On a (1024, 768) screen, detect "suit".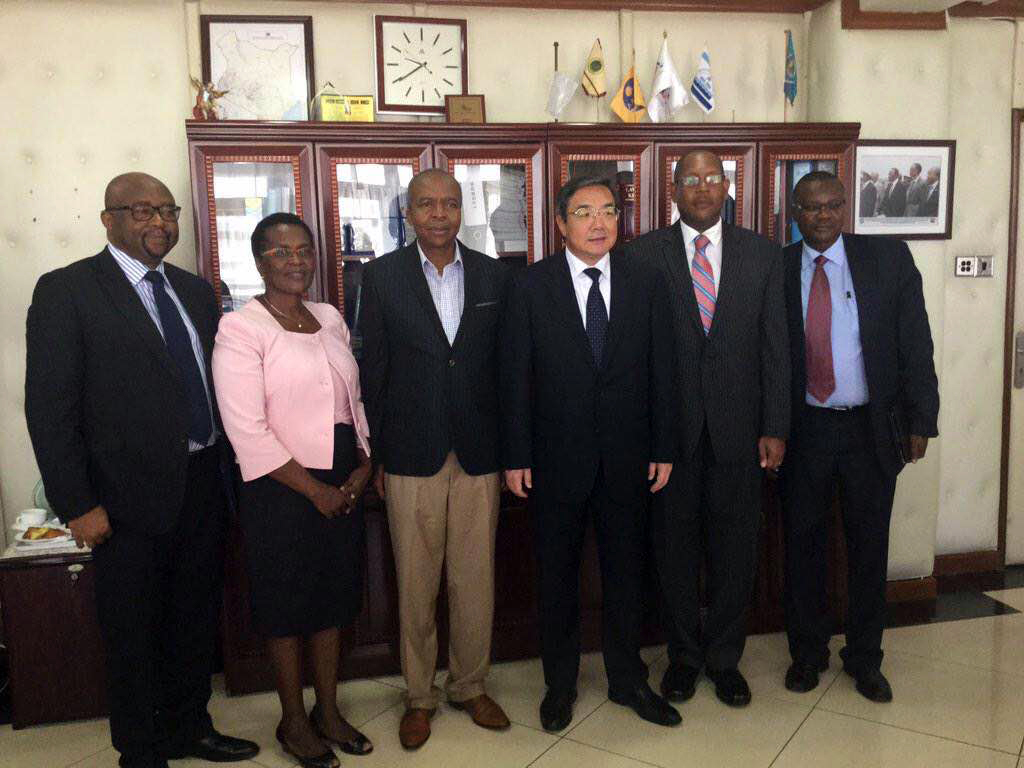
crop(350, 238, 509, 717).
